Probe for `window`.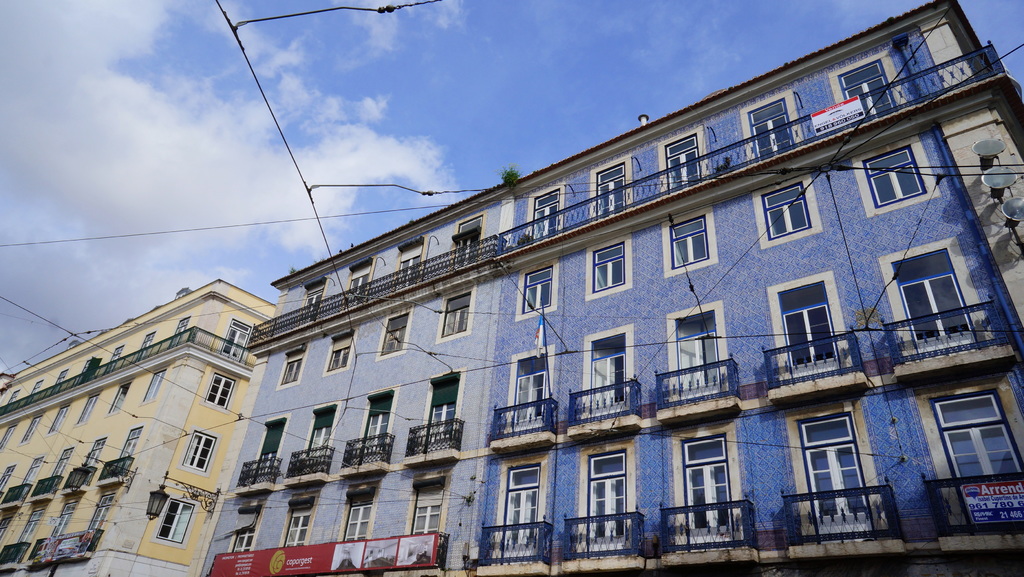
Probe result: (x1=198, y1=374, x2=240, y2=407).
